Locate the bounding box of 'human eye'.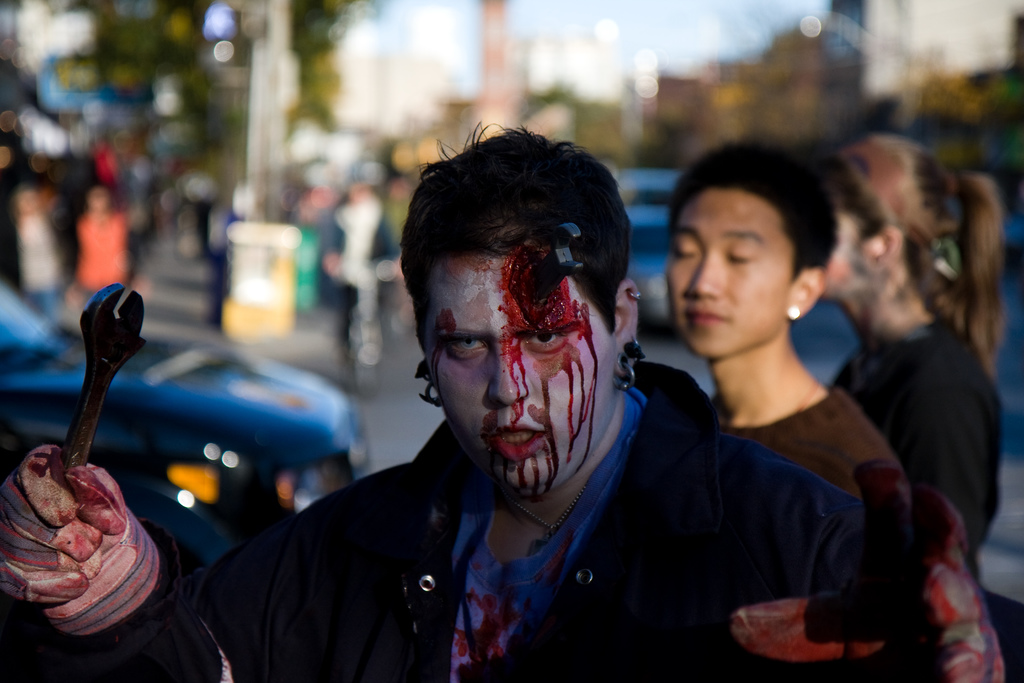
Bounding box: <bbox>669, 235, 701, 263</bbox>.
